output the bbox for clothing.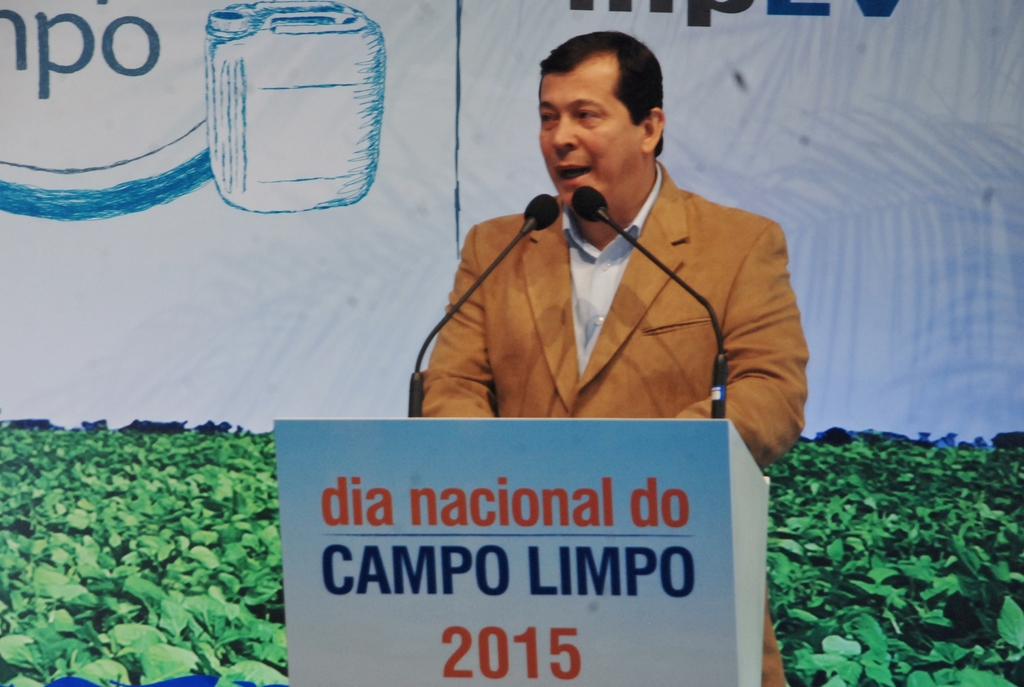
{"x1": 420, "y1": 124, "x2": 801, "y2": 459}.
